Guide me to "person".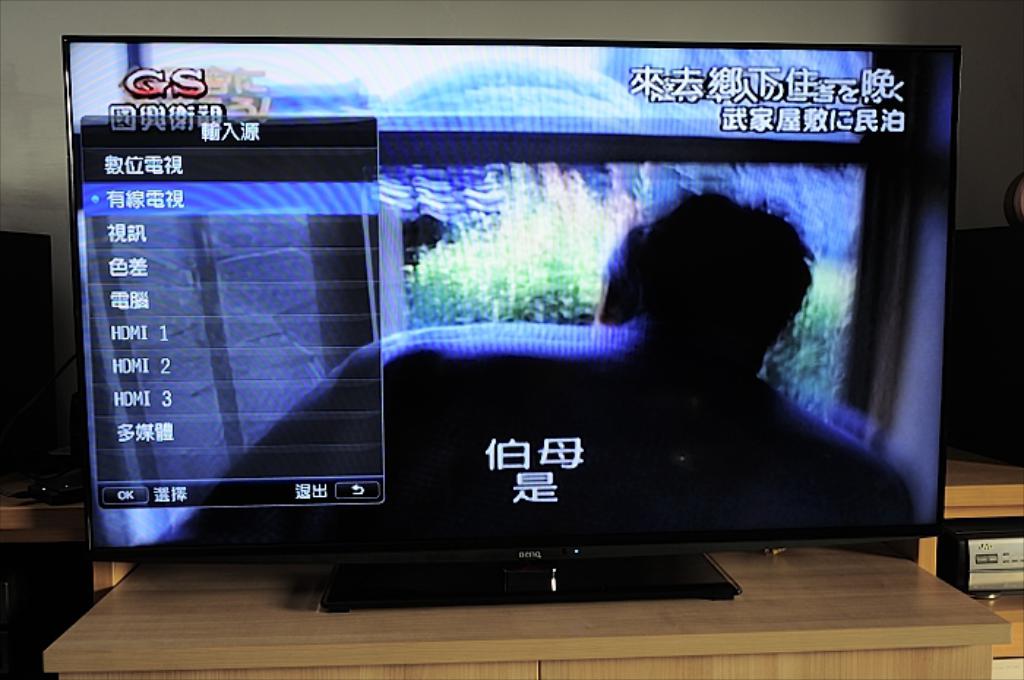
Guidance: [158,175,913,553].
